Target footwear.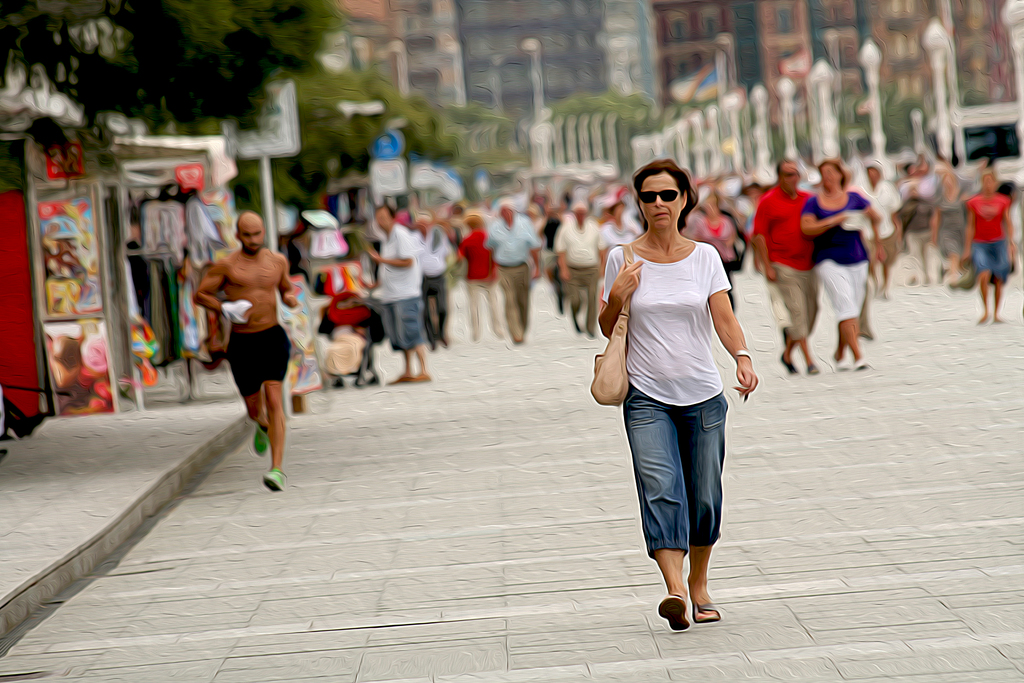
Target region: detection(658, 591, 685, 633).
